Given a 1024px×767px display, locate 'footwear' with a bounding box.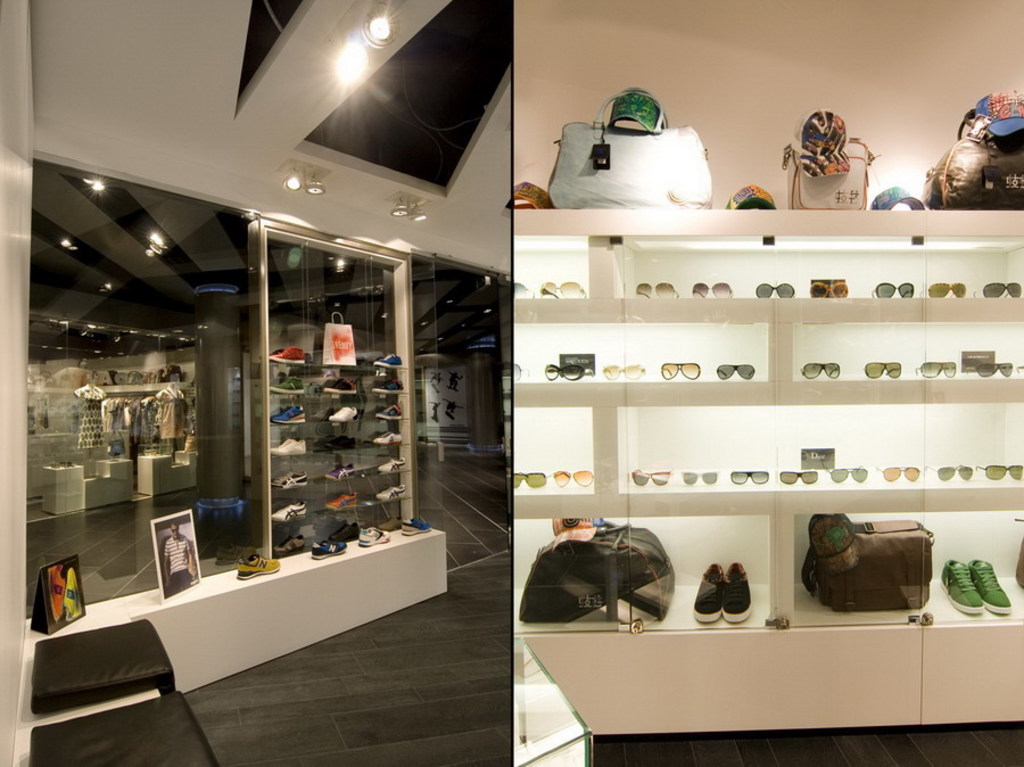
Located: <bbox>267, 434, 307, 455</bbox>.
